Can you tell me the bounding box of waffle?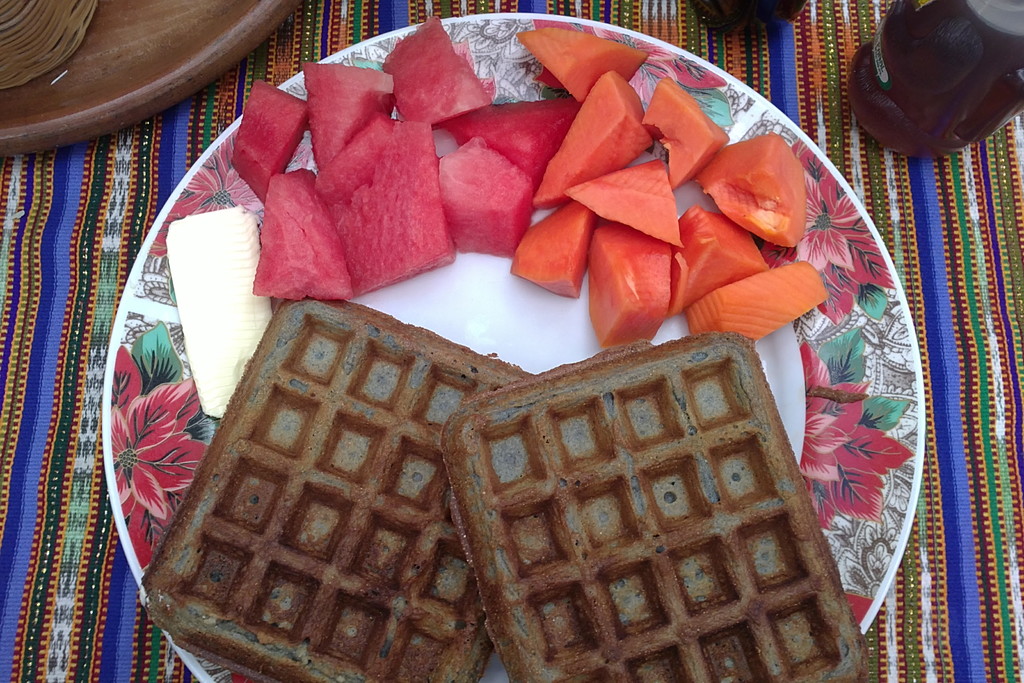
(x1=138, y1=292, x2=534, y2=682).
